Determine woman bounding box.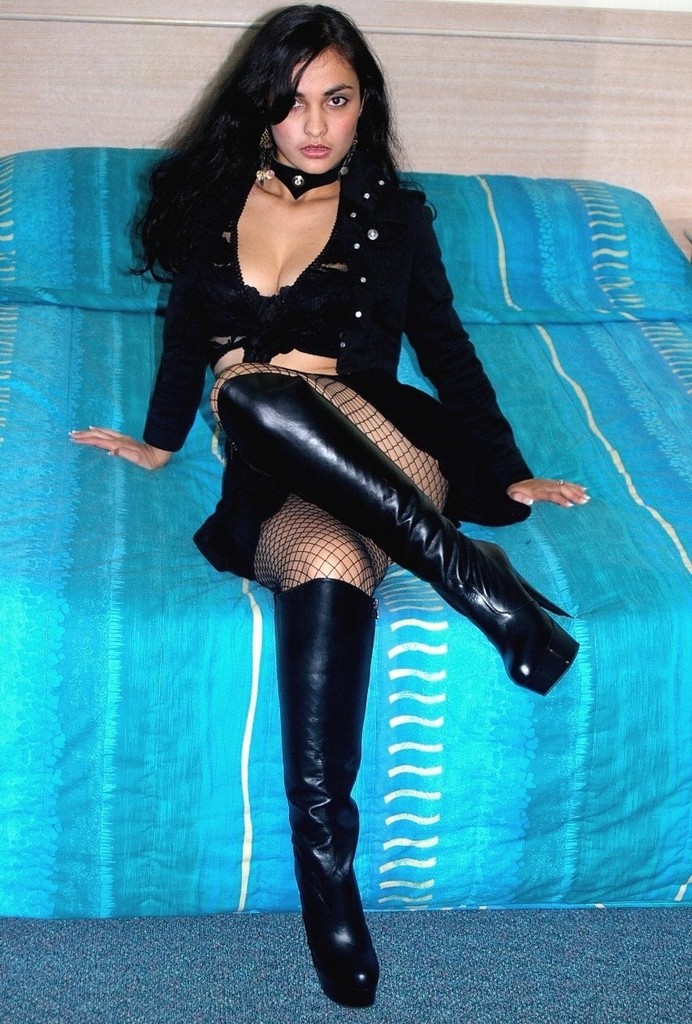
Determined: select_region(117, 6, 556, 1023).
